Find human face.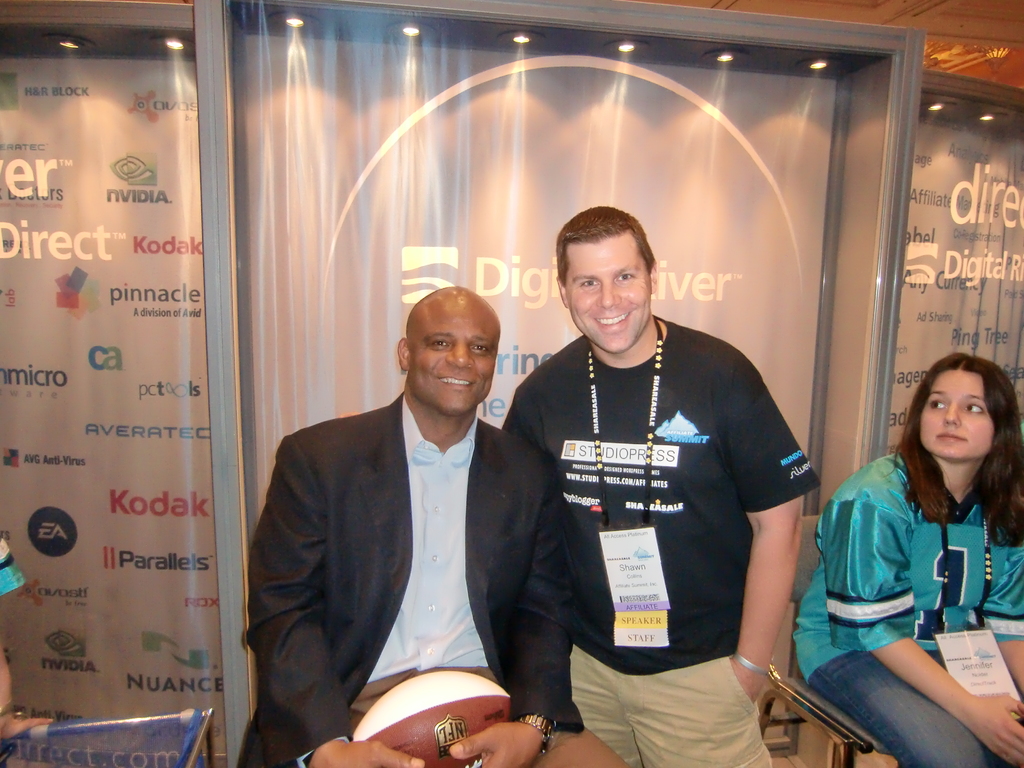
x1=407 y1=296 x2=498 y2=413.
